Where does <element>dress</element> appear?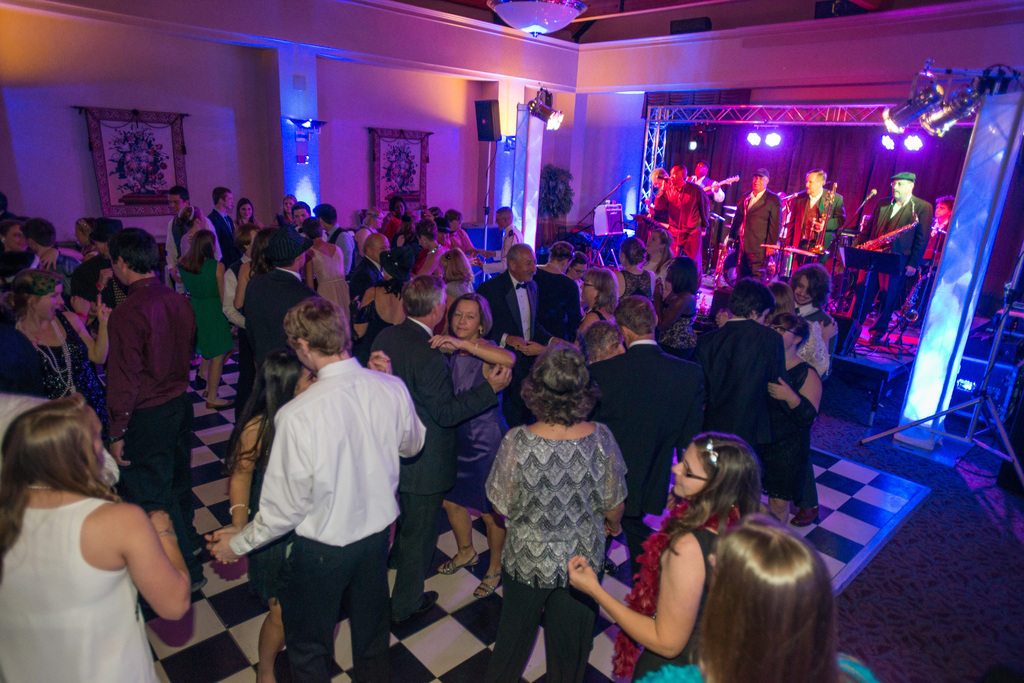
Appears at <box>309,244,351,342</box>.
